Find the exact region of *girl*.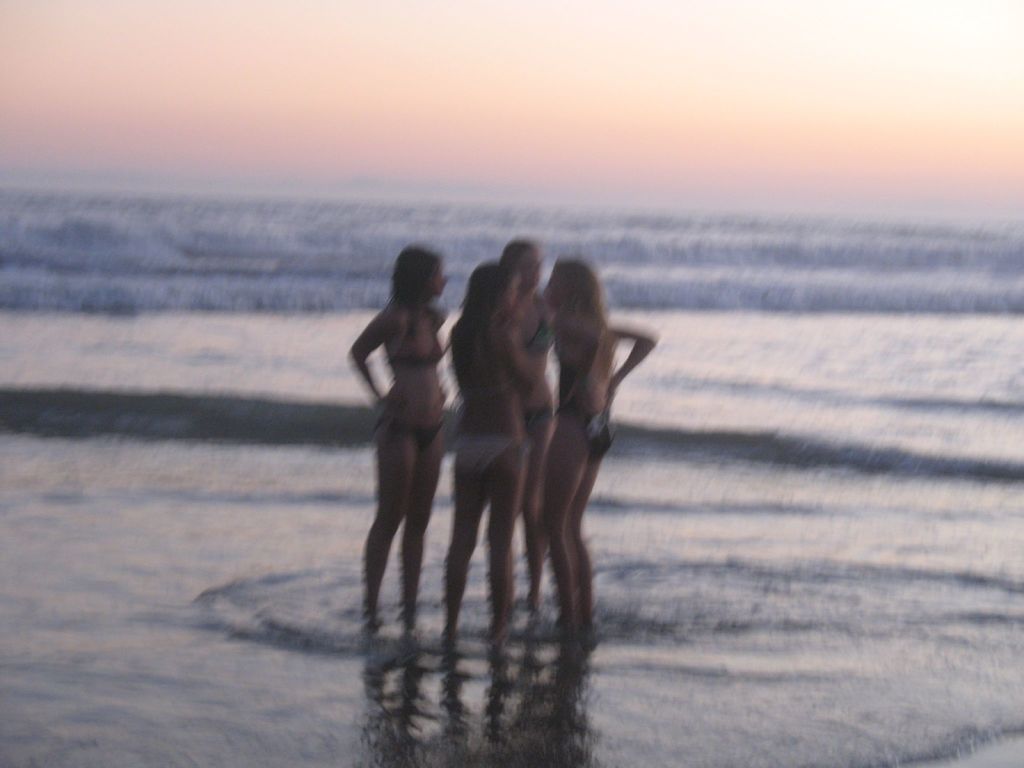
Exact region: <box>348,243,446,642</box>.
